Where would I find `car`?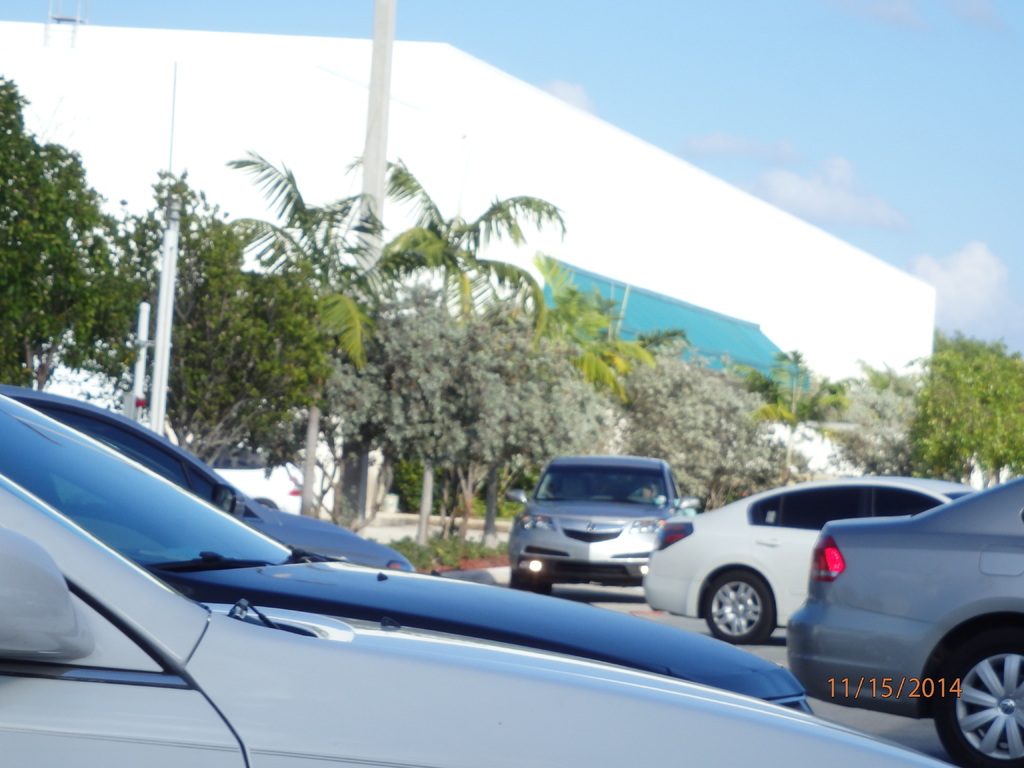
At left=508, top=458, right=700, bottom=589.
